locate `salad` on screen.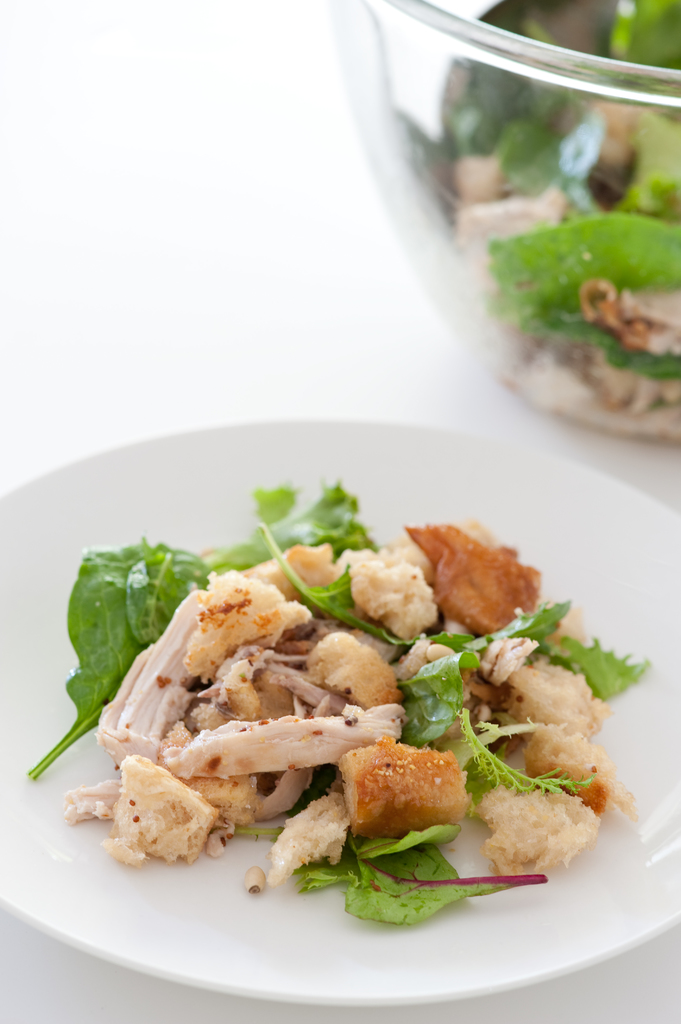
On screen at [left=371, top=0, right=680, bottom=433].
